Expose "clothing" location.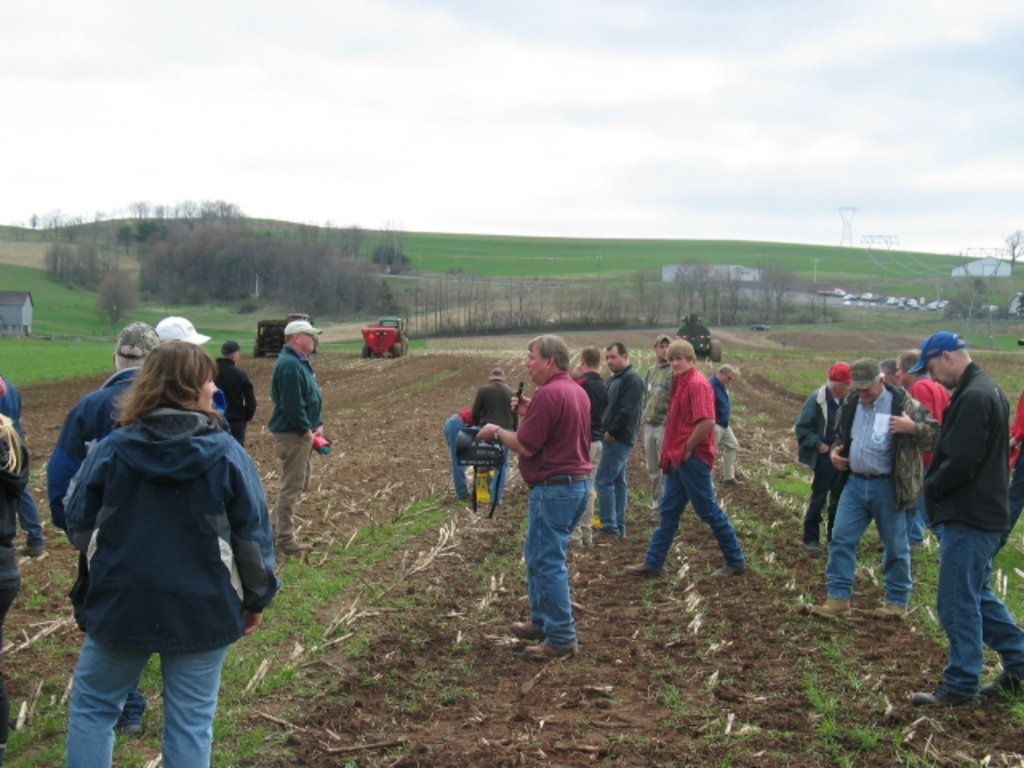
Exposed at 573,368,605,451.
